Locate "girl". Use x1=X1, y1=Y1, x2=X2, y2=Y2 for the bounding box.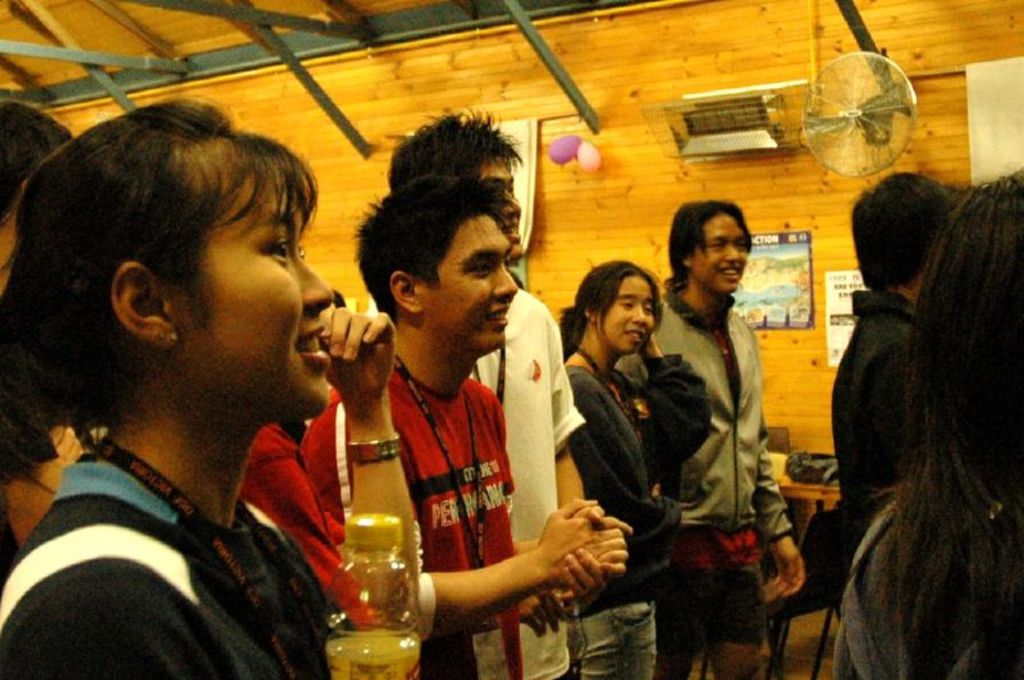
x1=566, y1=263, x2=713, y2=679.
